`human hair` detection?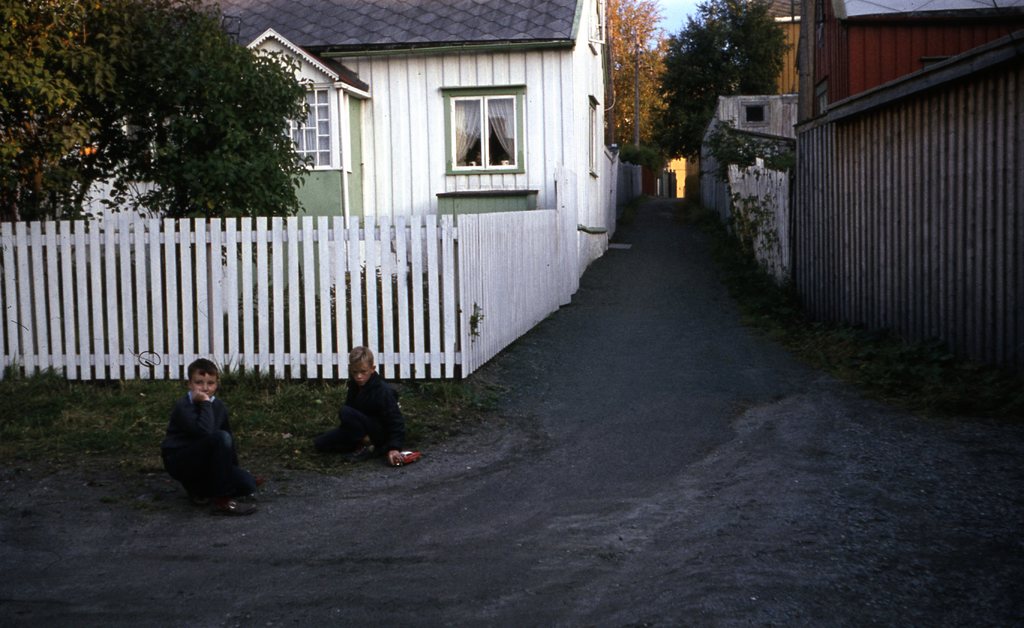
l=349, t=344, r=372, b=373
